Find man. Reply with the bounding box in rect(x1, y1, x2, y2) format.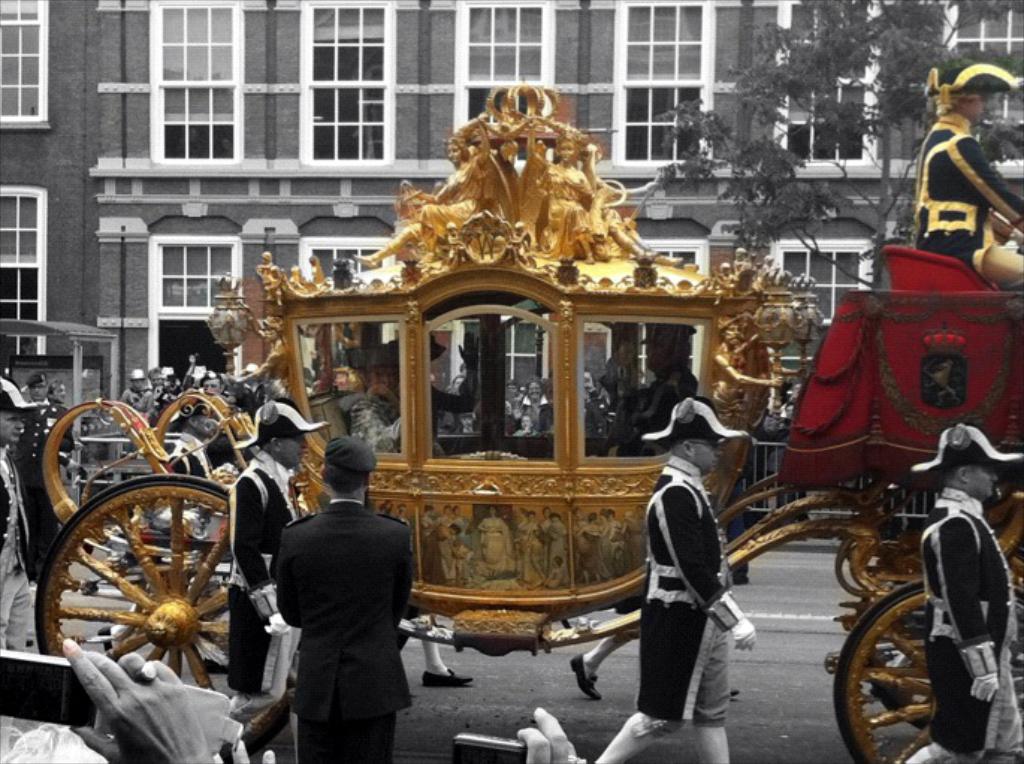
rect(915, 61, 1023, 286).
